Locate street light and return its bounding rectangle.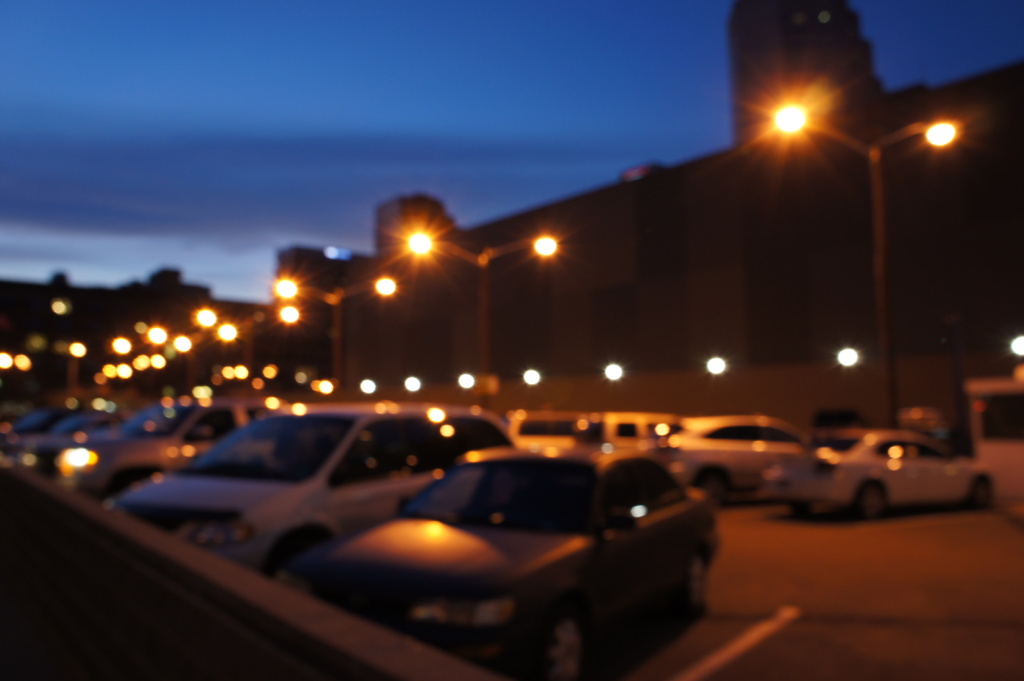
bbox(404, 223, 563, 411).
